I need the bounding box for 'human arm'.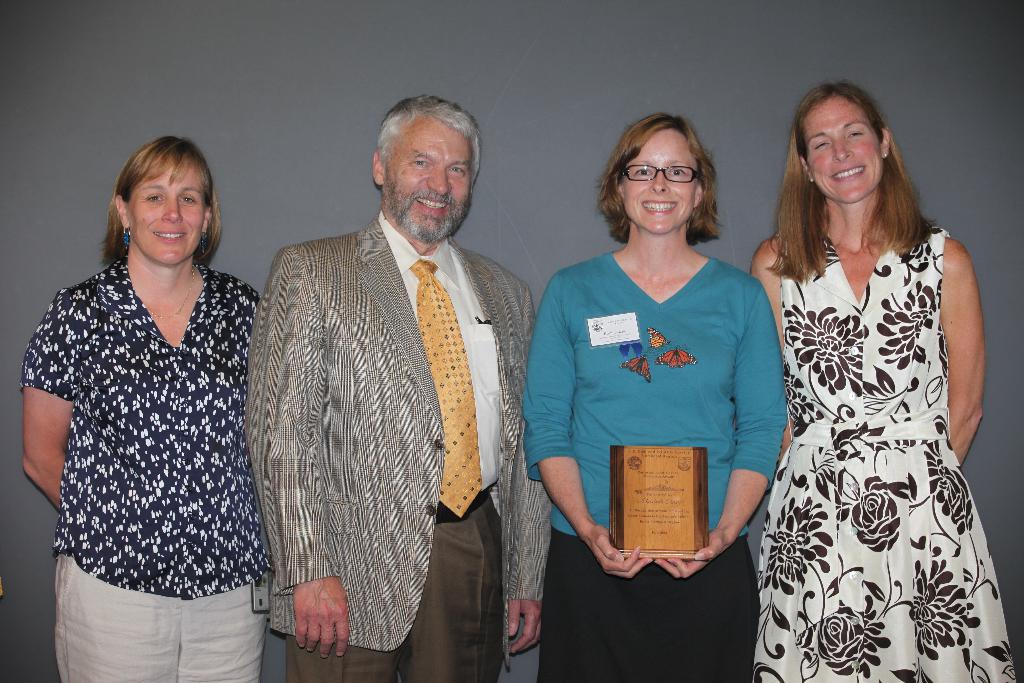
Here it is: 239/233/353/657.
